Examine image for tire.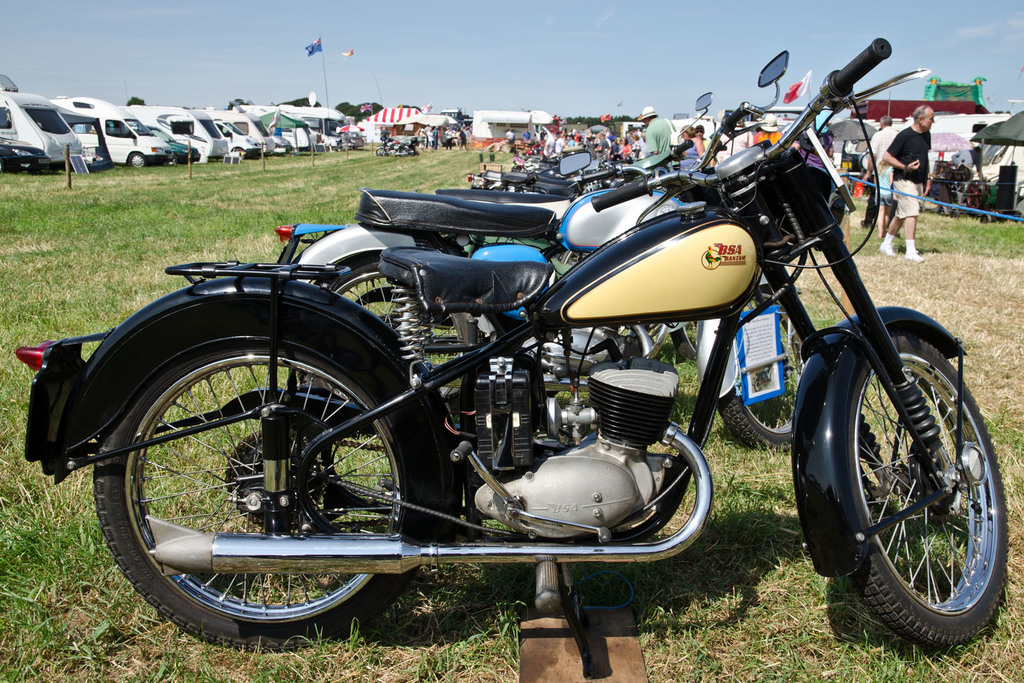
Examination result: {"x1": 321, "y1": 251, "x2": 481, "y2": 402}.
